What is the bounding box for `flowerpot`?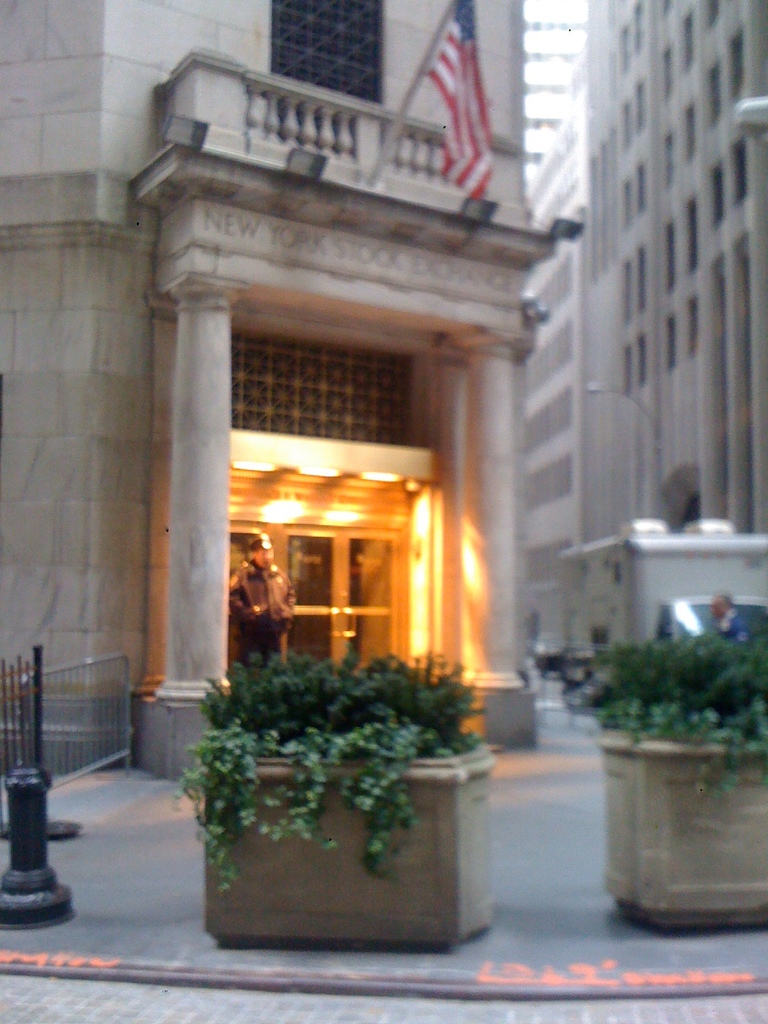
<region>602, 724, 765, 931</region>.
